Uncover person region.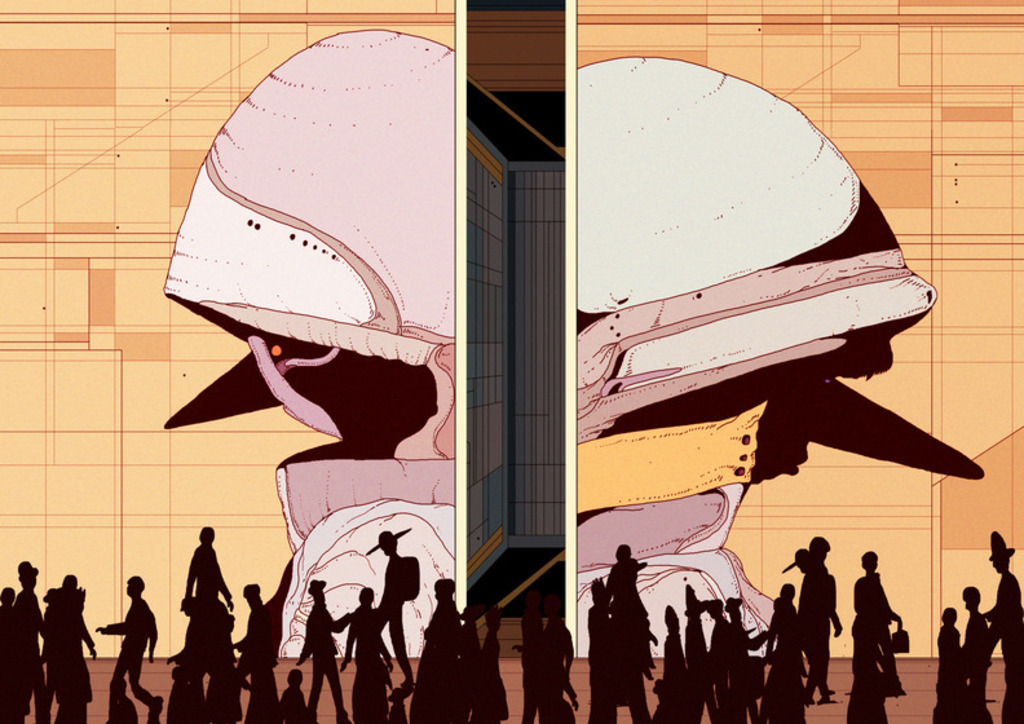
Uncovered: bbox(162, 588, 211, 685).
